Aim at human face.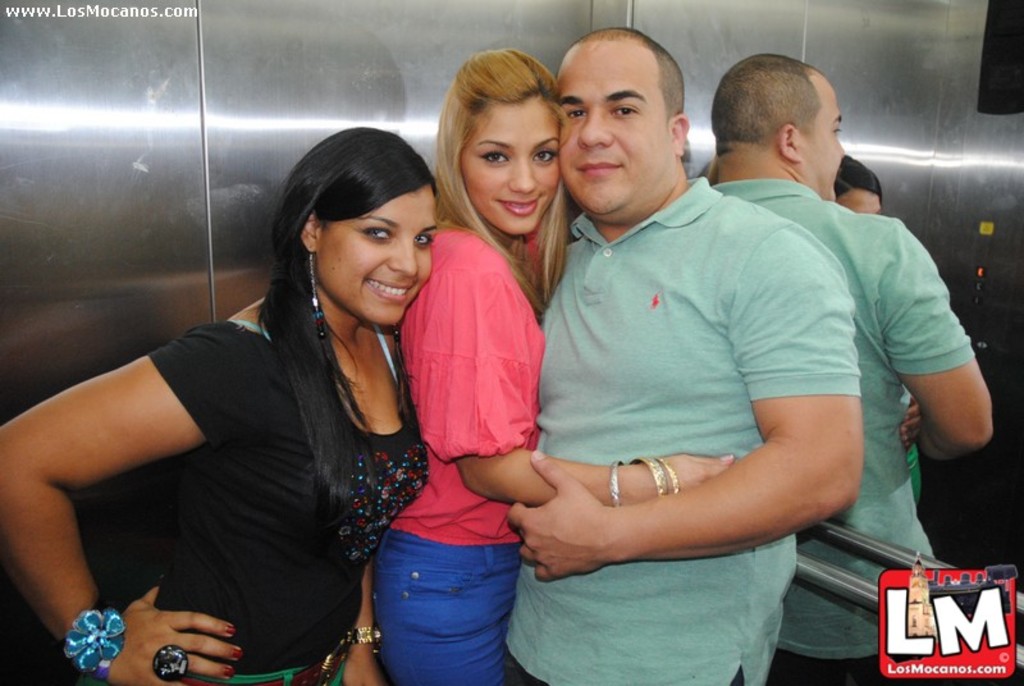
Aimed at <box>319,188,438,321</box>.
